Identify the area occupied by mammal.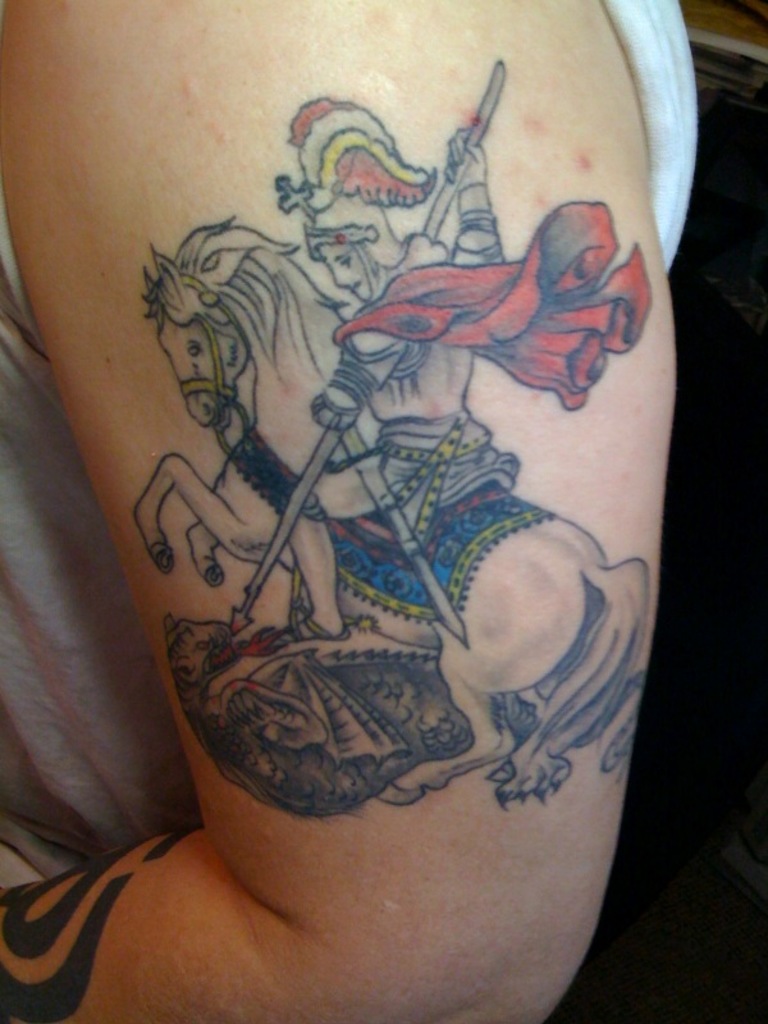
Area: [x1=137, y1=215, x2=657, y2=817].
